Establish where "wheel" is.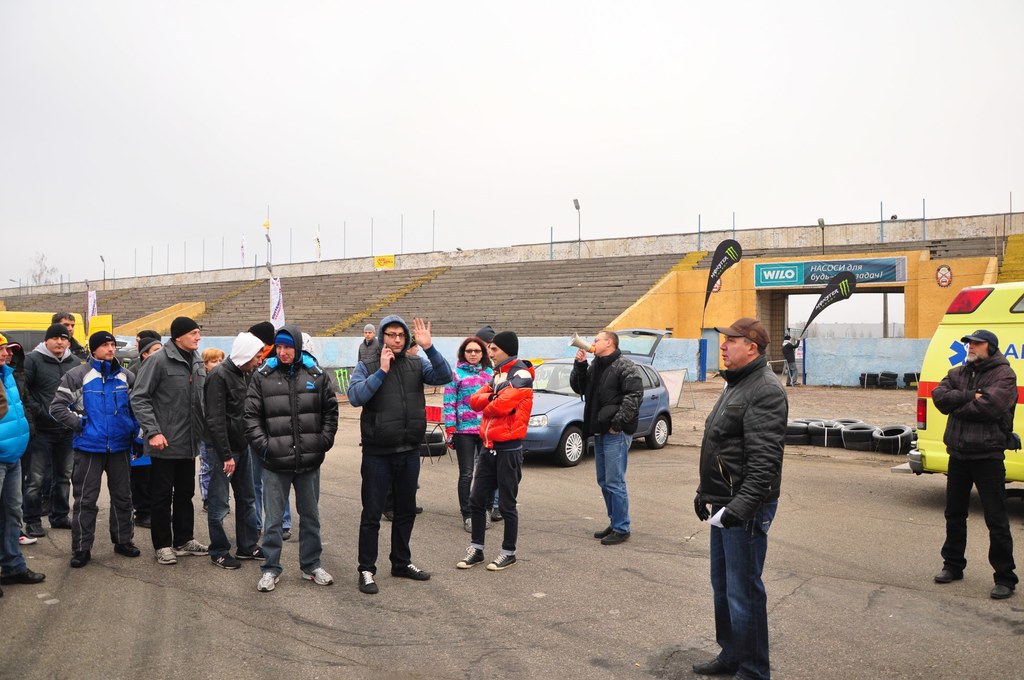
Established at [783, 438, 812, 446].
